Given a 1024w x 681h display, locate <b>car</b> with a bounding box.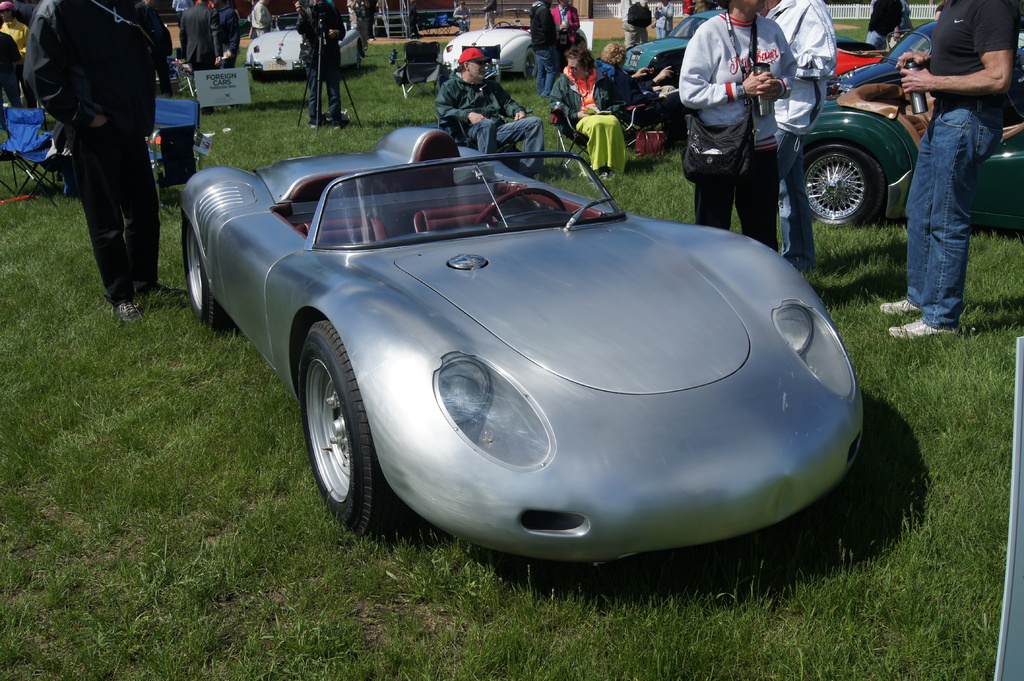
Located: Rect(614, 12, 731, 79).
